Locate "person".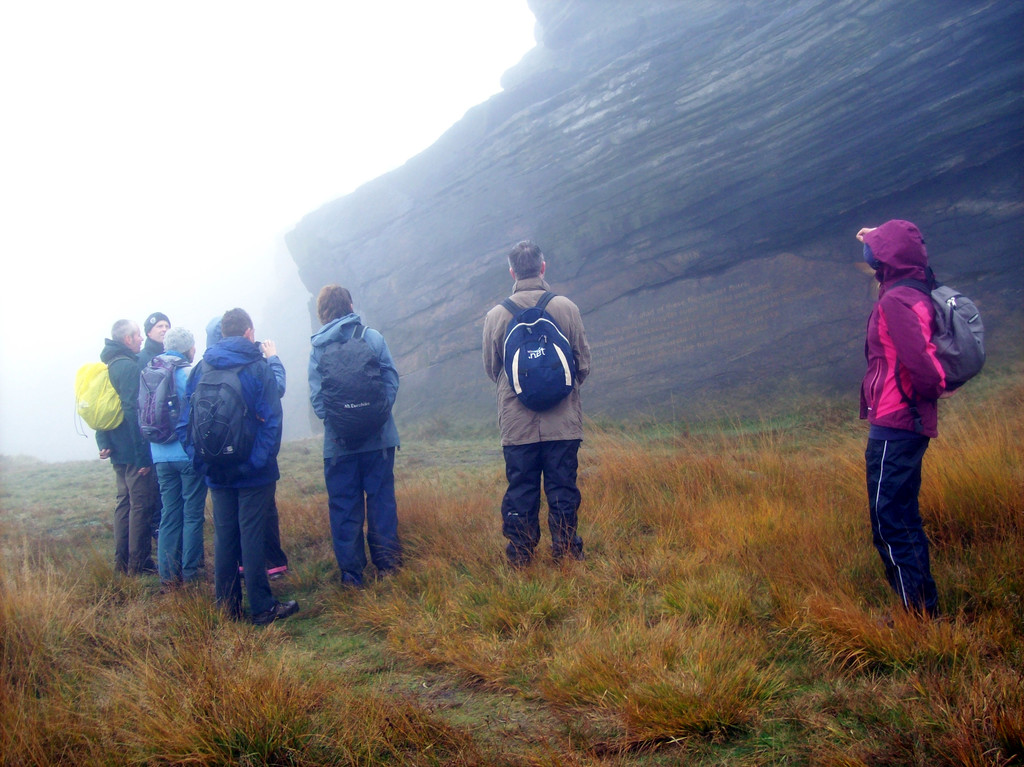
Bounding box: [left=90, top=311, right=150, bottom=573].
